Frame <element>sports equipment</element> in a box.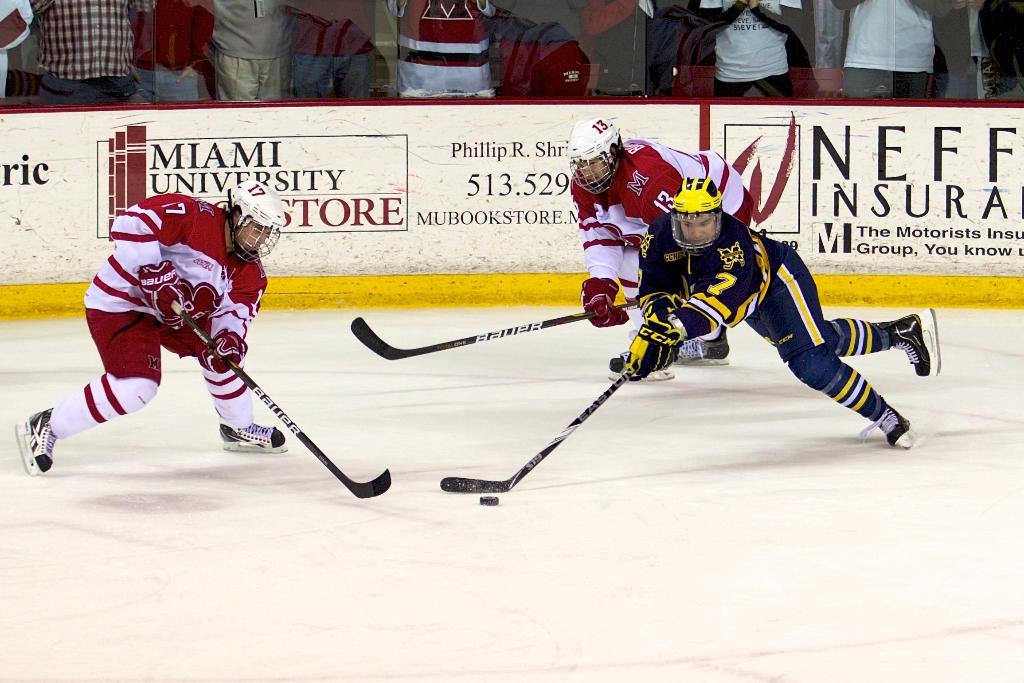
detection(644, 292, 685, 323).
